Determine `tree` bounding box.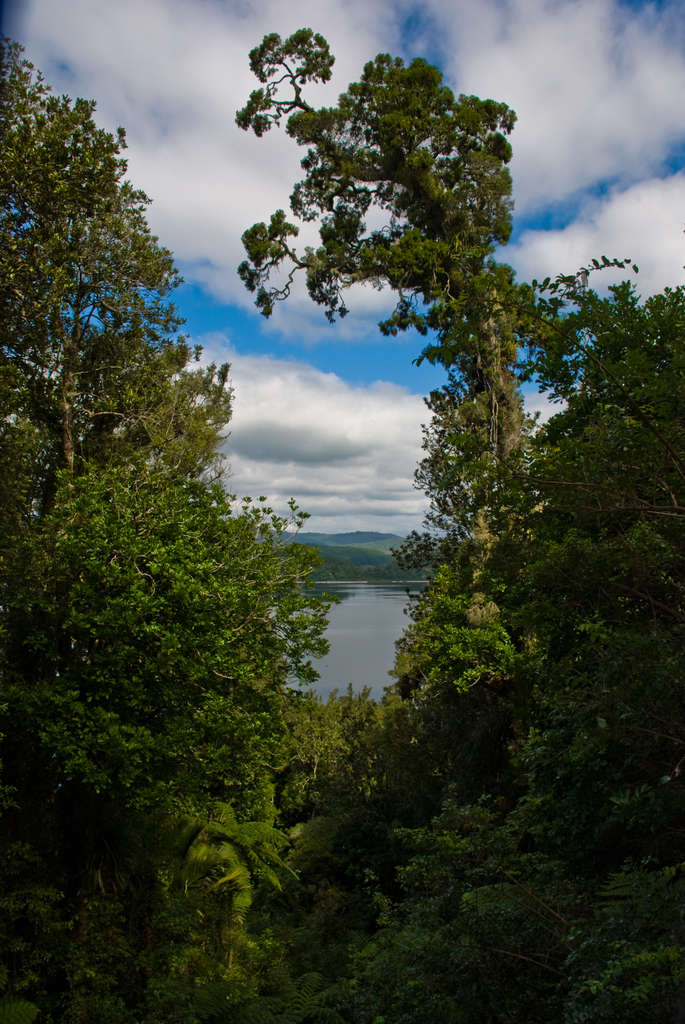
Determined: x1=237 y1=25 x2=544 y2=623.
